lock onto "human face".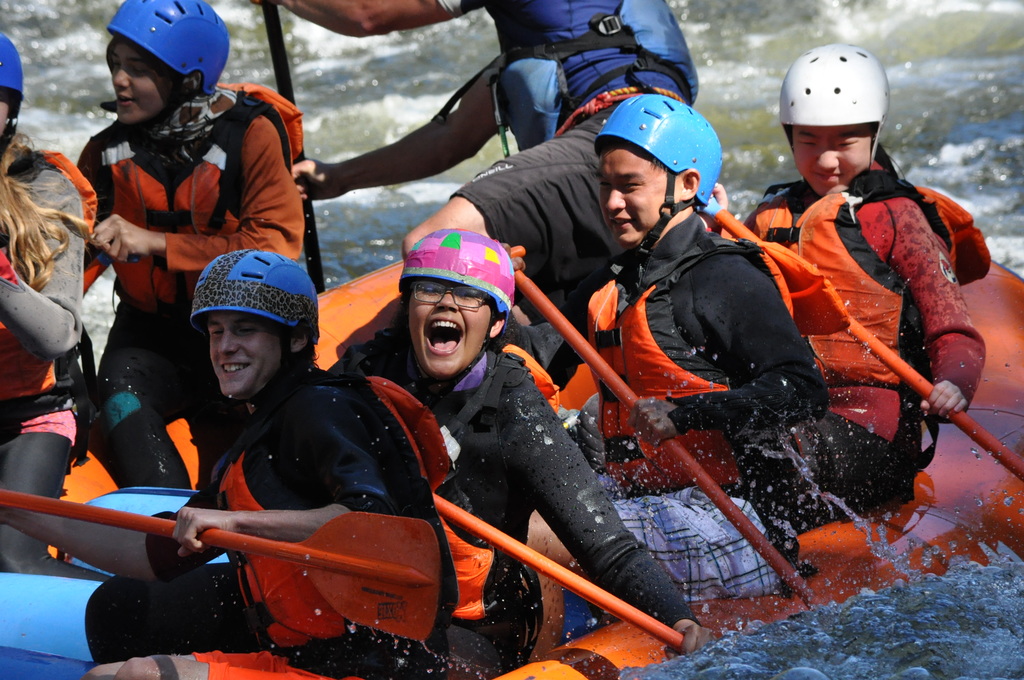
Locked: (x1=205, y1=315, x2=281, y2=398).
